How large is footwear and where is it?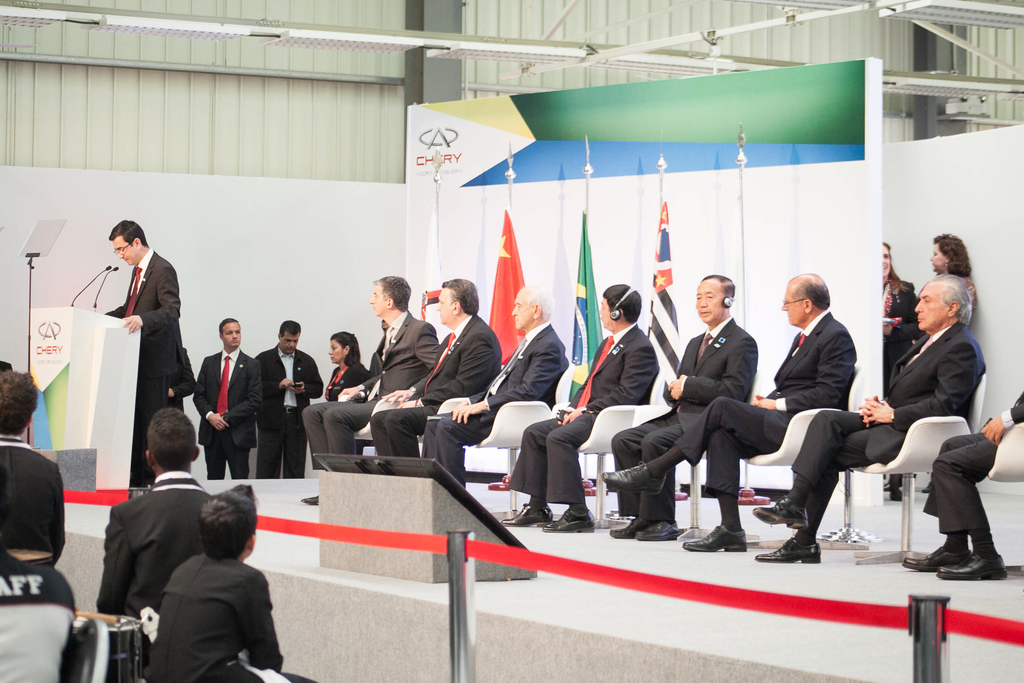
Bounding box: l=749, t=488, r=810, b=532.
